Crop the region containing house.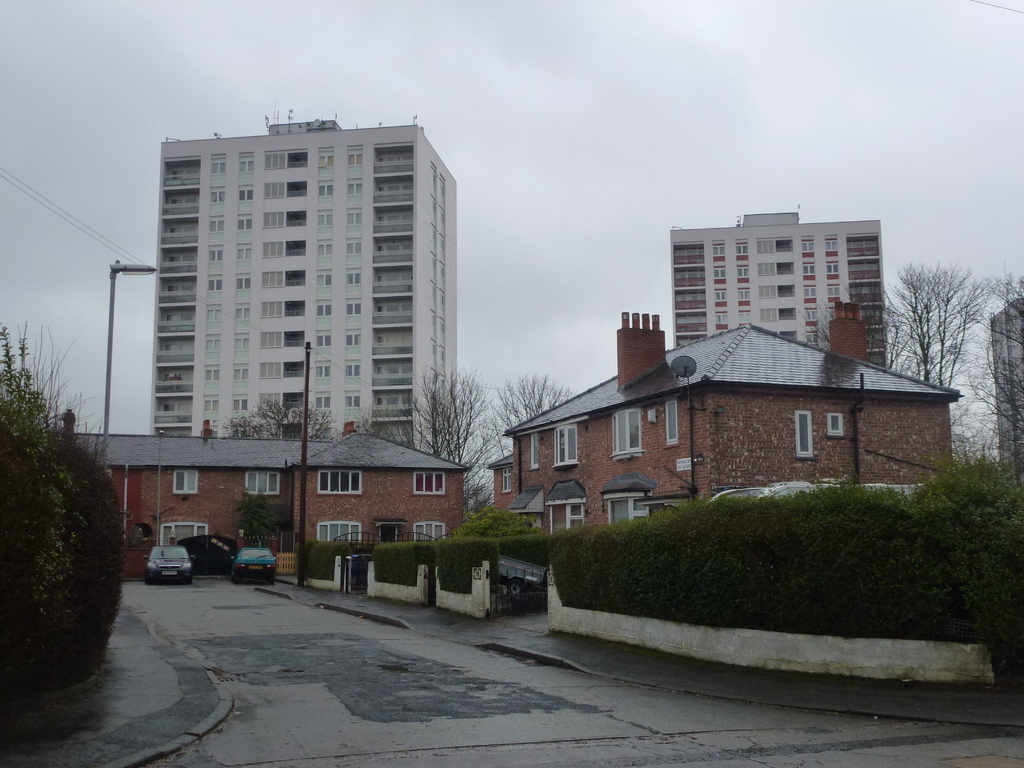
Crop region: l=502, t=299, r=957, b=540.
